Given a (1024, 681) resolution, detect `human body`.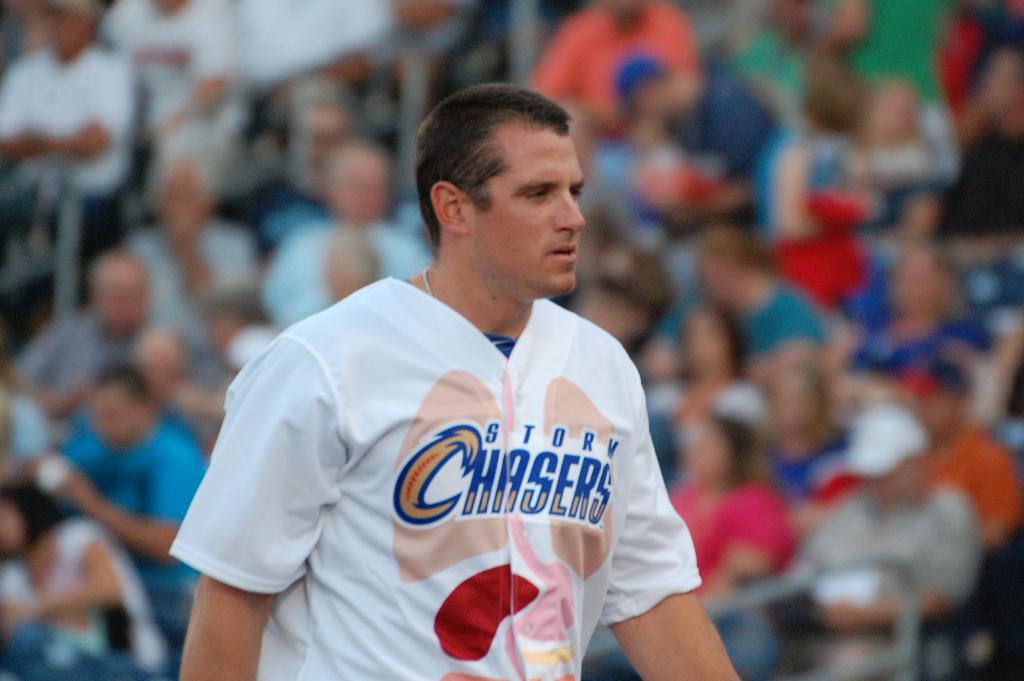
[134, 161, 270, 384].
